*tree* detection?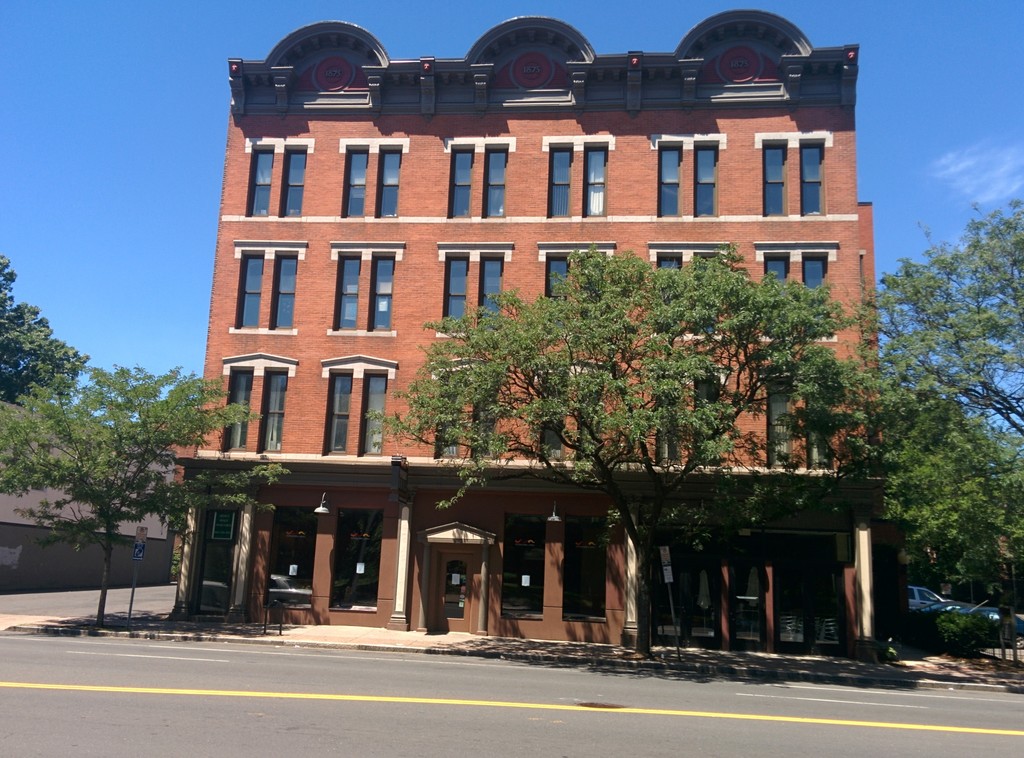
885/384/1023/593
